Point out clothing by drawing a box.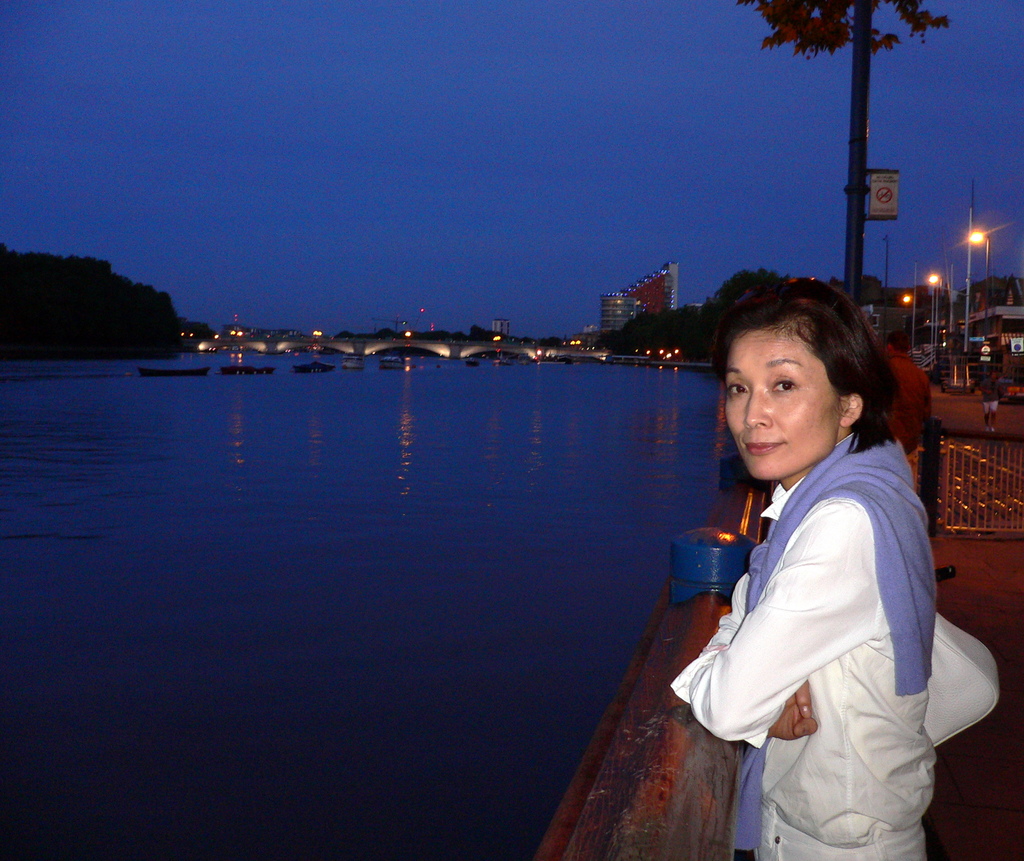
[875, 341, 924, 480].
